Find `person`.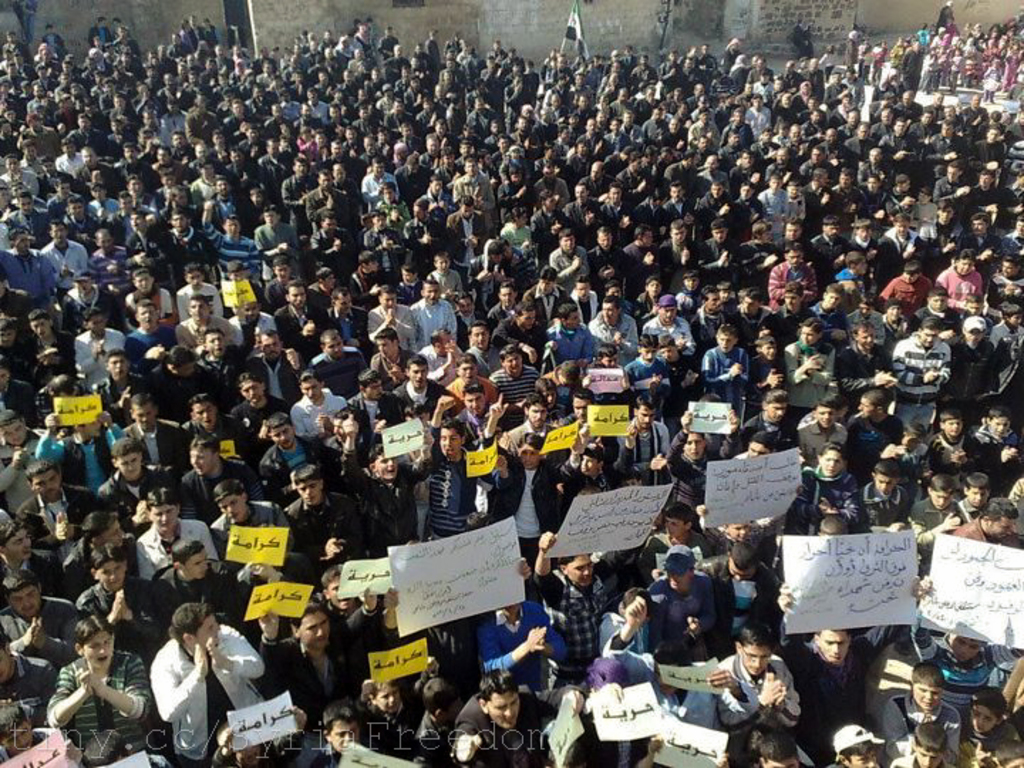
[left=956, top=466, right=991, bottom=536].
